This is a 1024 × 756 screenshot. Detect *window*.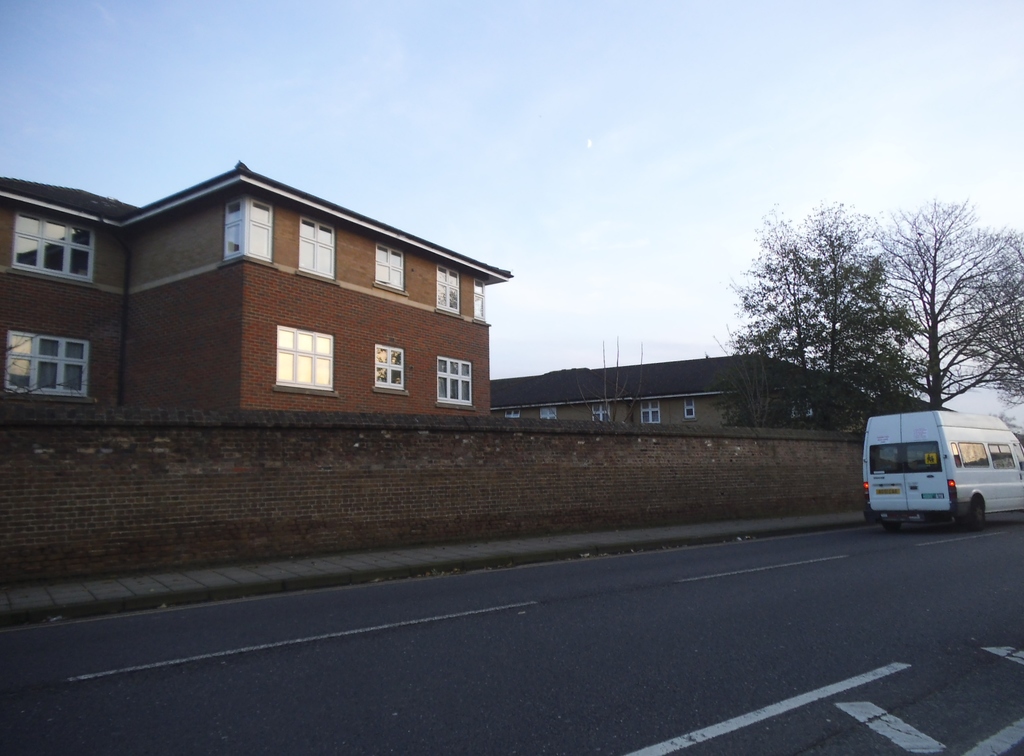
{"x1": 378, "y1": 342, "x2": 404, "y2": 388}.
